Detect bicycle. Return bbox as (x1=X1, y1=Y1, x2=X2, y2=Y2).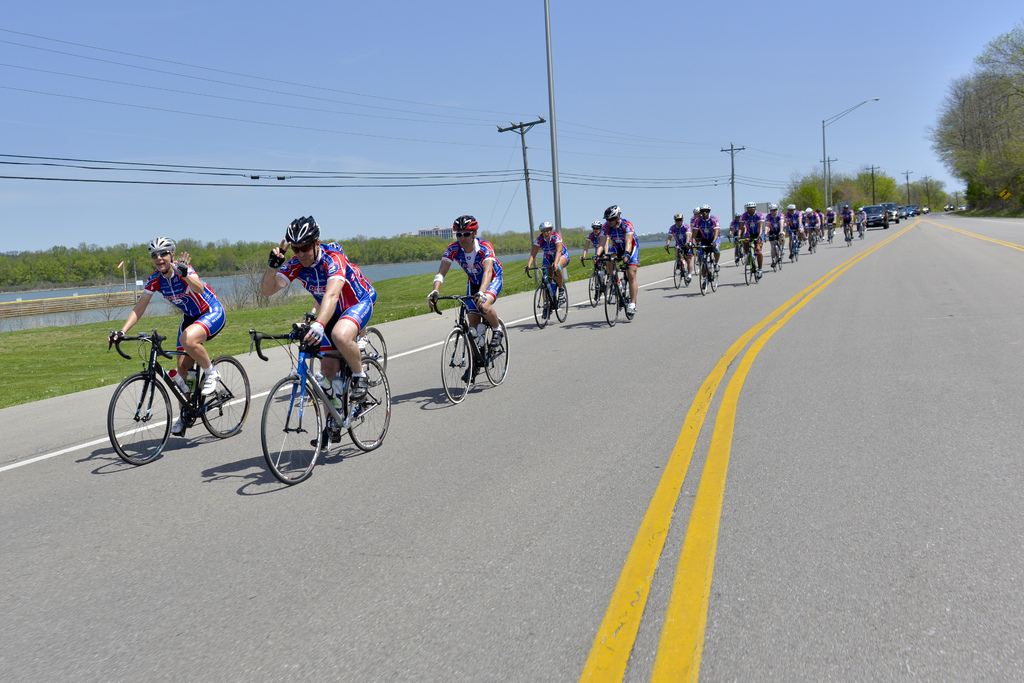
(x1=249, y1=330, x2=385, y2=486).
